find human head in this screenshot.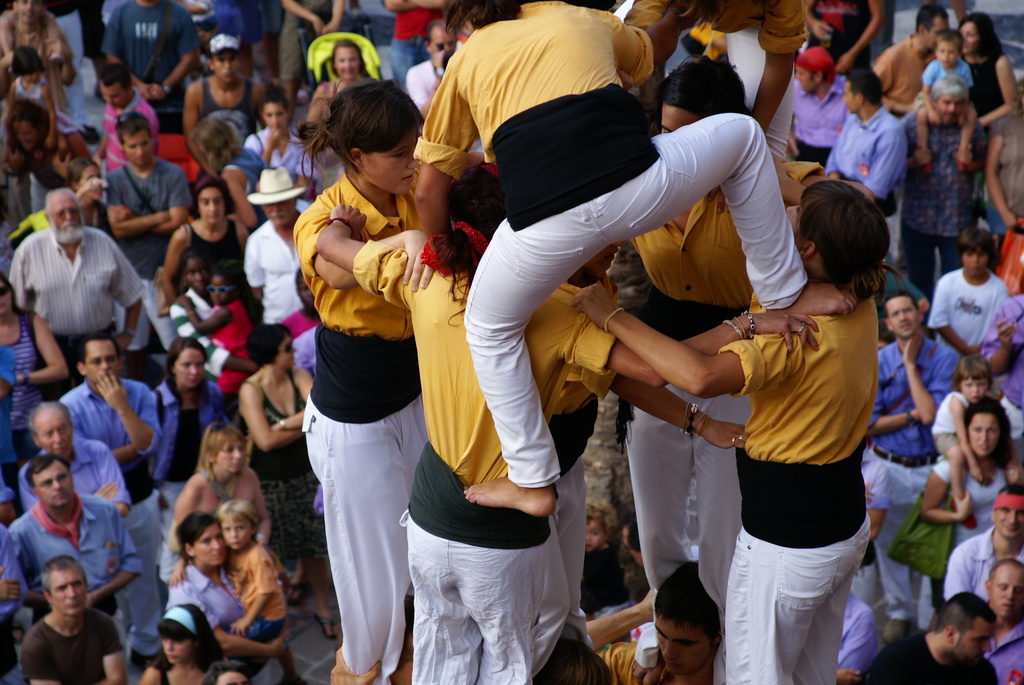
The bounding box for human head is pyautogui.locateOnScreen(207, 31, 243, 86).
